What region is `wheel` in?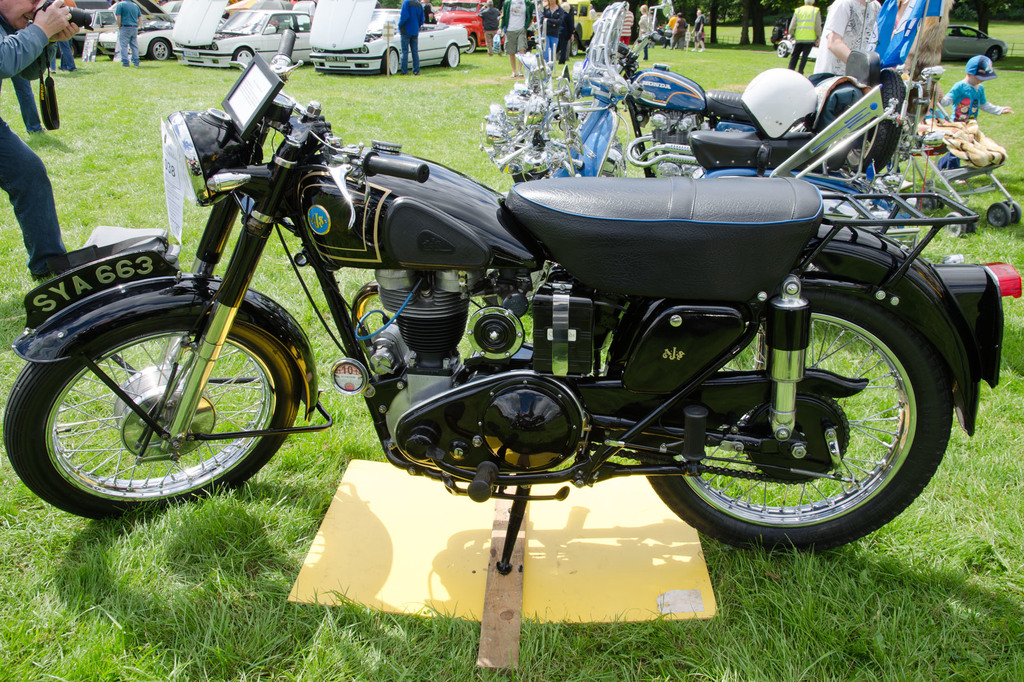
[941,209,962,237].
